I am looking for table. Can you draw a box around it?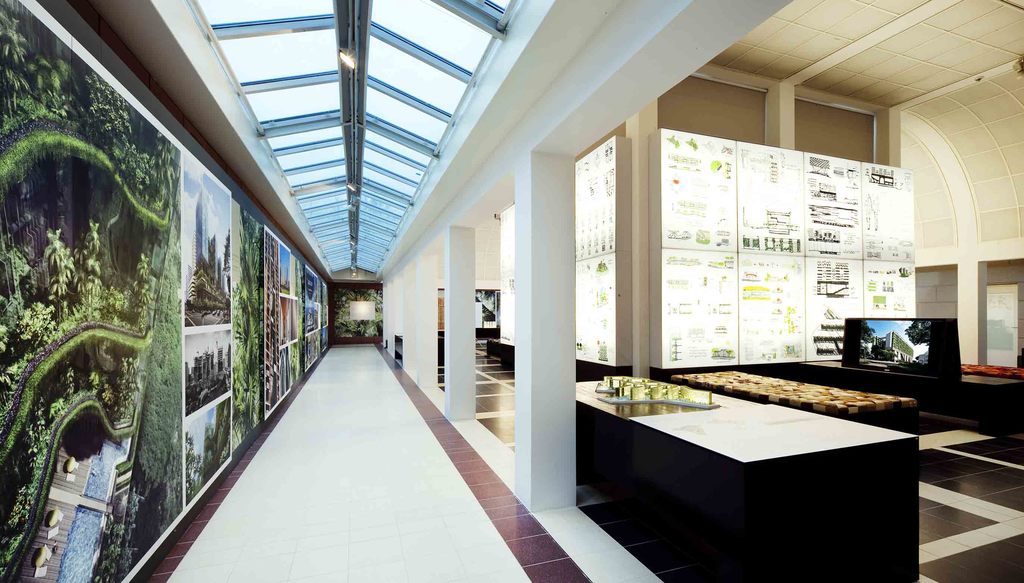
Sure, the bounding box is Rect(489, 342, 515, 364).
